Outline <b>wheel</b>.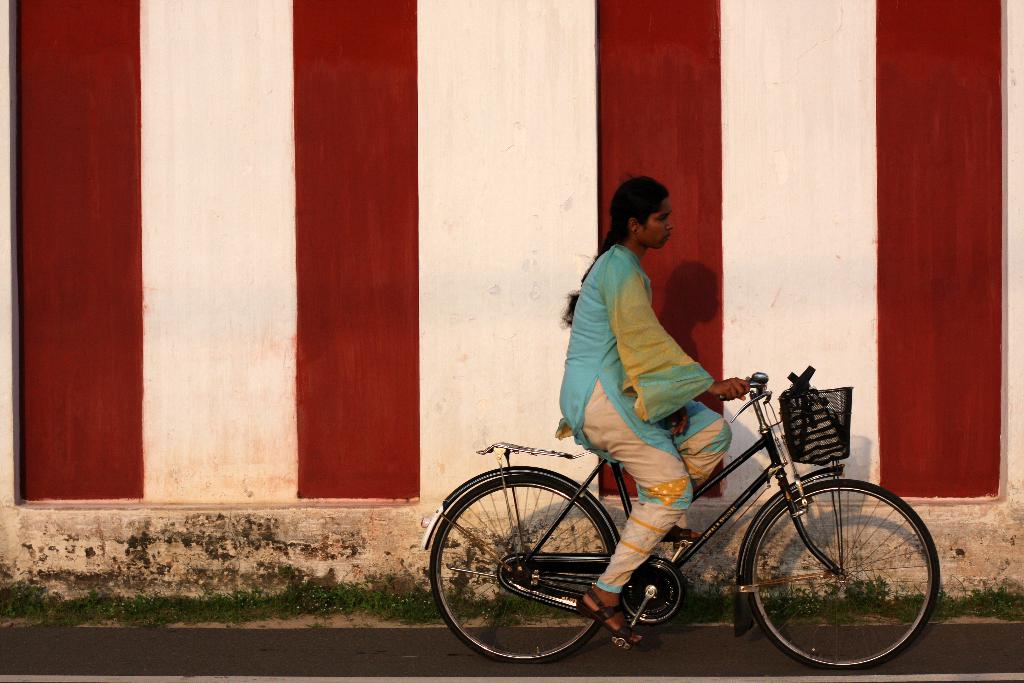
Outline: {"left": 741, "top": 477, "right": 935, "bottom": 675}.
